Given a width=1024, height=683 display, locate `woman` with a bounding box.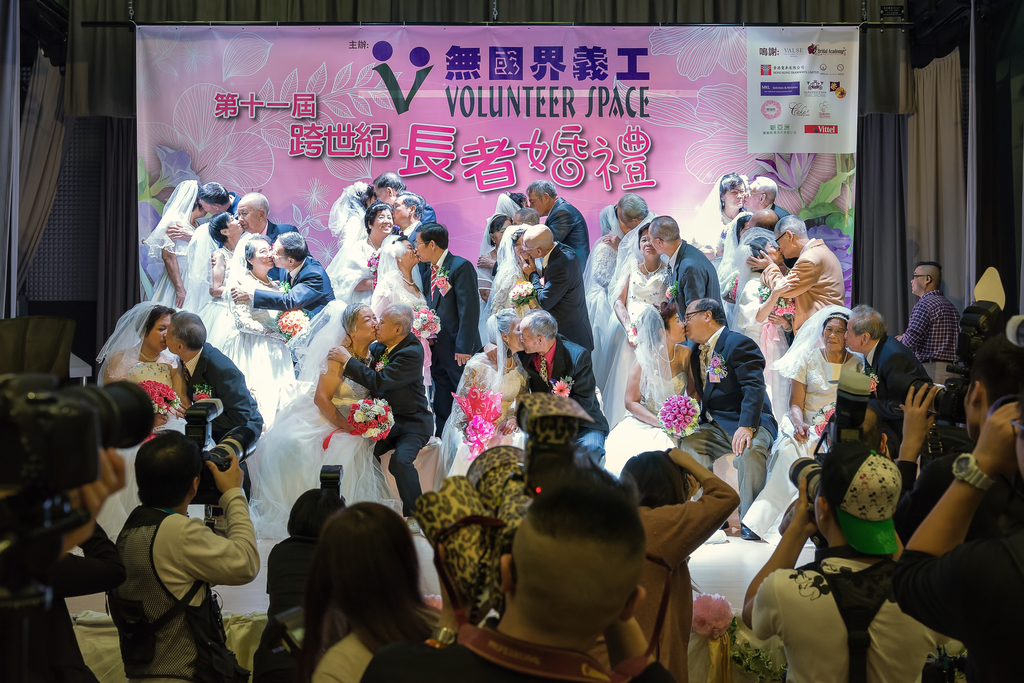
Located: x1=326 y1=199 x2=392 y2=295.
